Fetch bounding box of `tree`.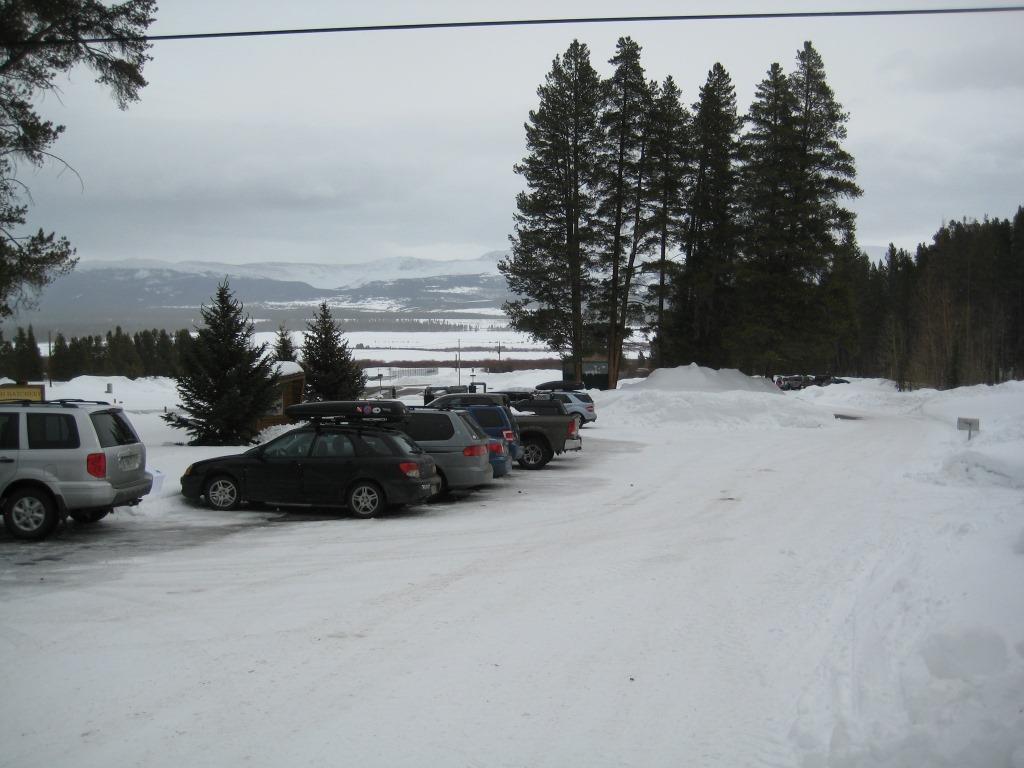
Bbox: {"x1": 663, "y1": 64, "x2": 743, "y2": 371}.
